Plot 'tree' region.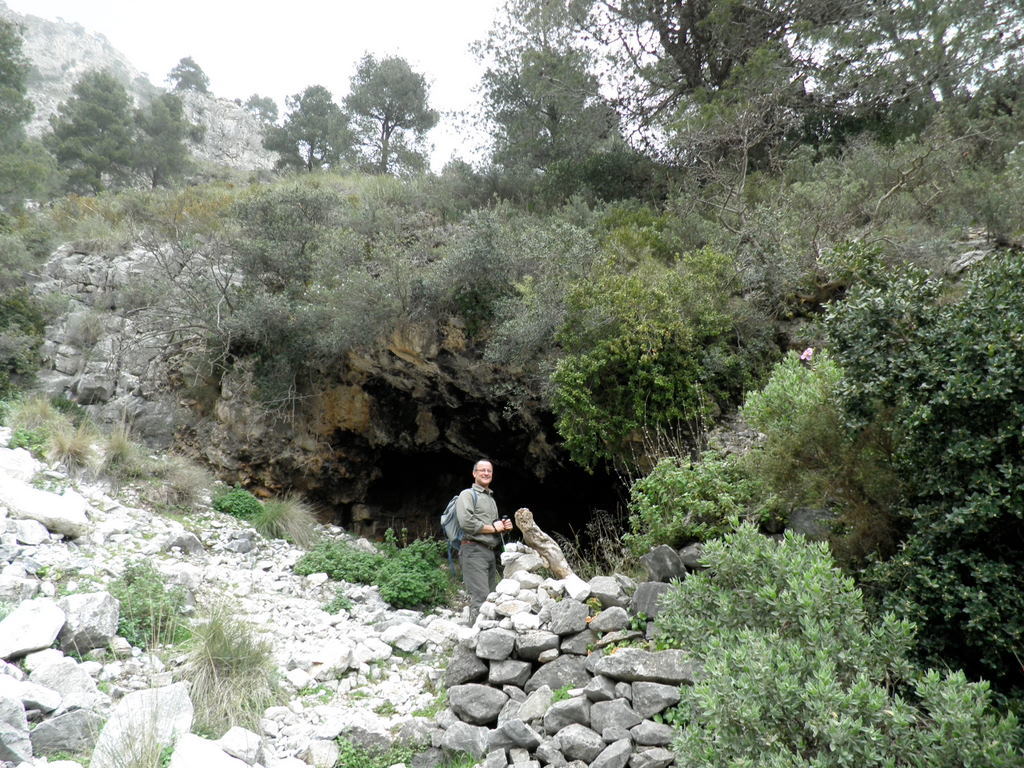
Plotted at rect(333, 44, 432, 167).
